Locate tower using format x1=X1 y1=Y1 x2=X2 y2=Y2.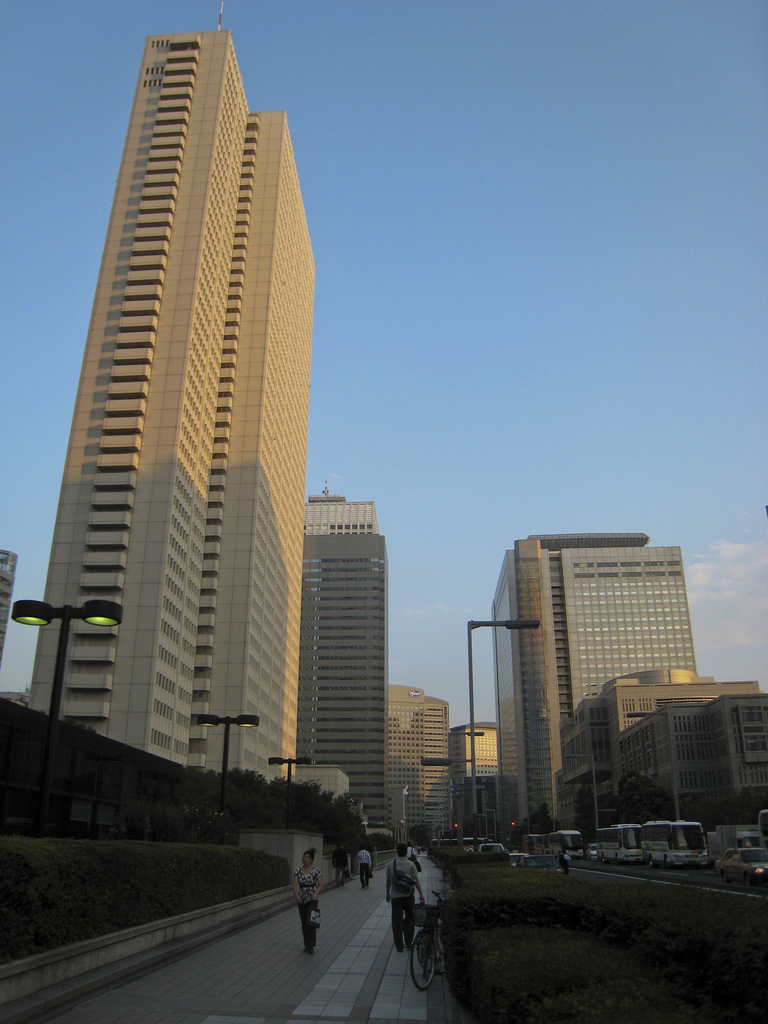
x1=275 y1=488 x2=397 y2=855.
